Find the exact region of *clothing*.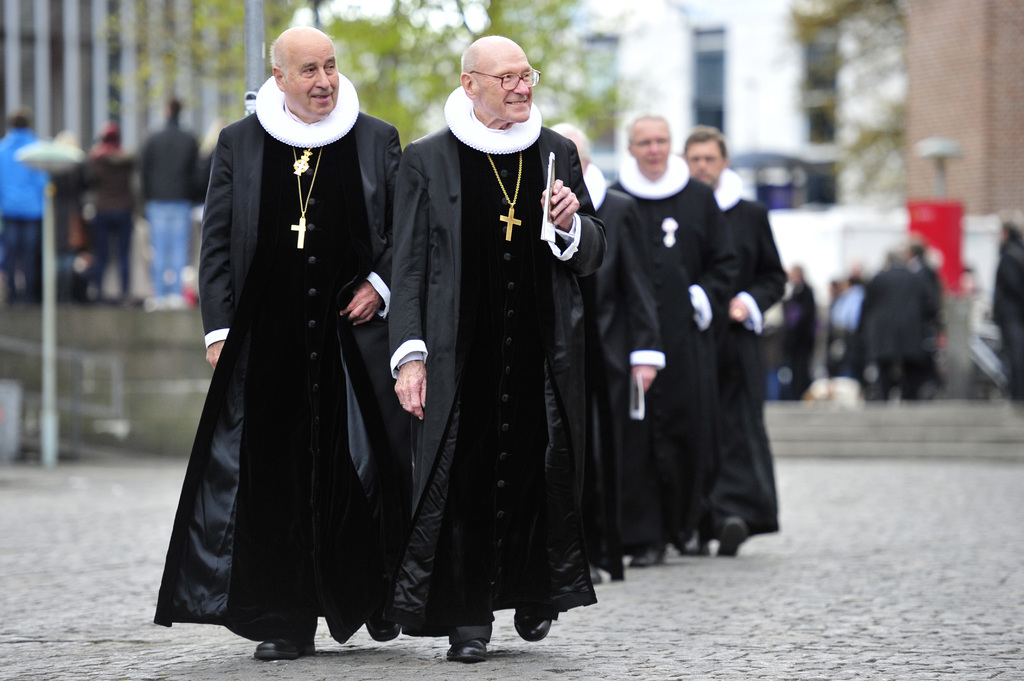
Exact region: {"left": 614, "top": 152, "right": 743, "bottom": 544}.
